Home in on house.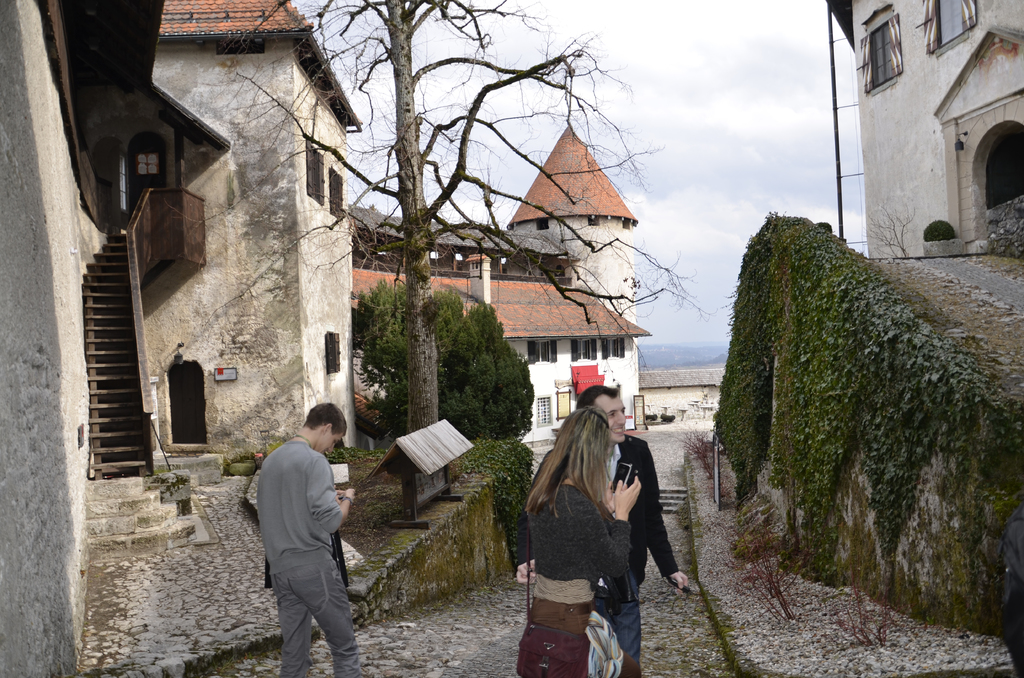
Homed in at x1=350 y1=250 x2=648 y2=450.
